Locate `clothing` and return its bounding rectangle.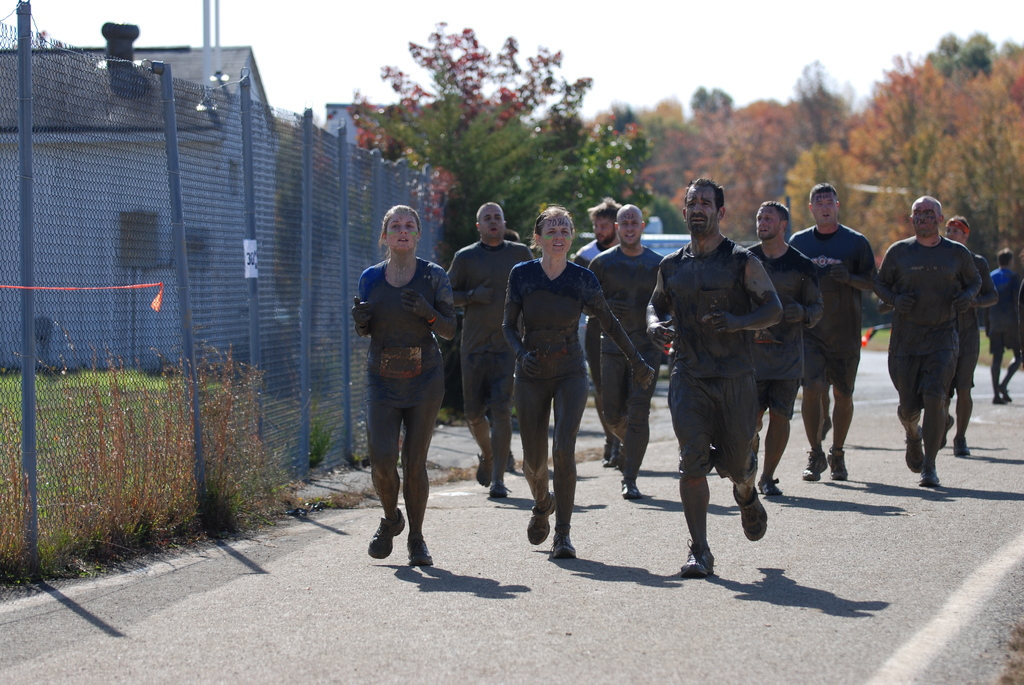
[left=948, top=253, right=997, bottom=396].
